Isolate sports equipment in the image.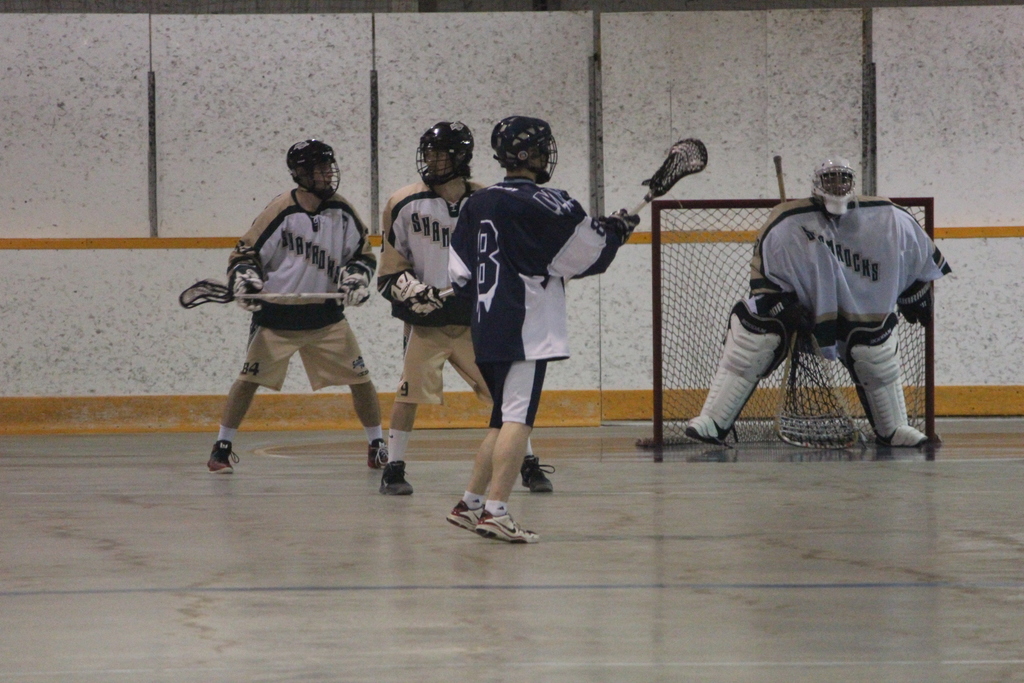
Isolated region: region(286, 140, 341, 203).
